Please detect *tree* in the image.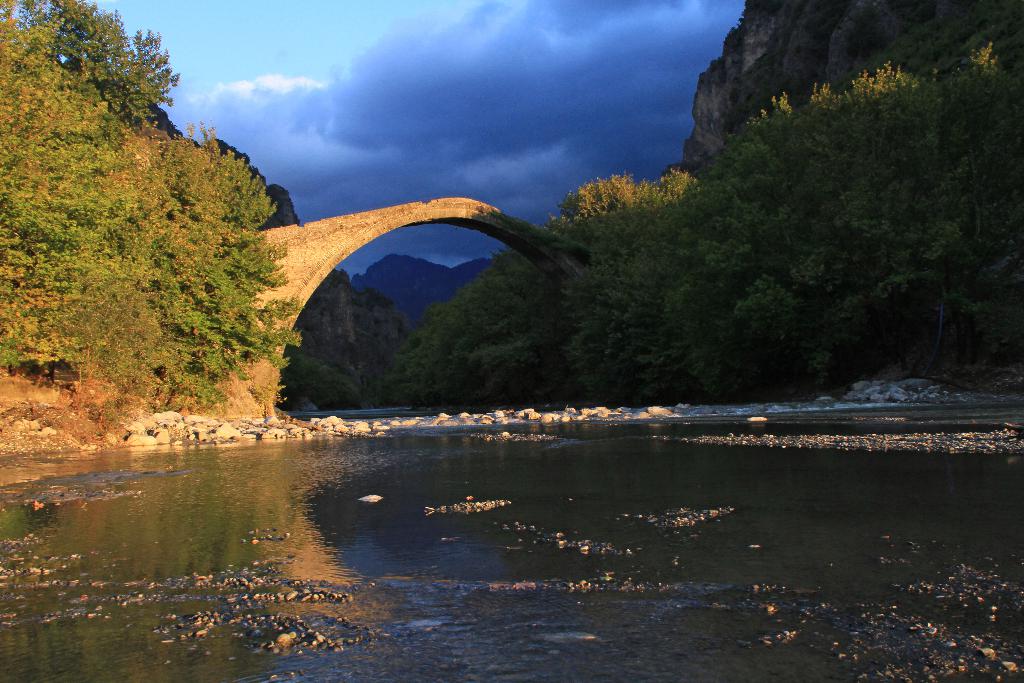
box(5, 0, 184, 129).
